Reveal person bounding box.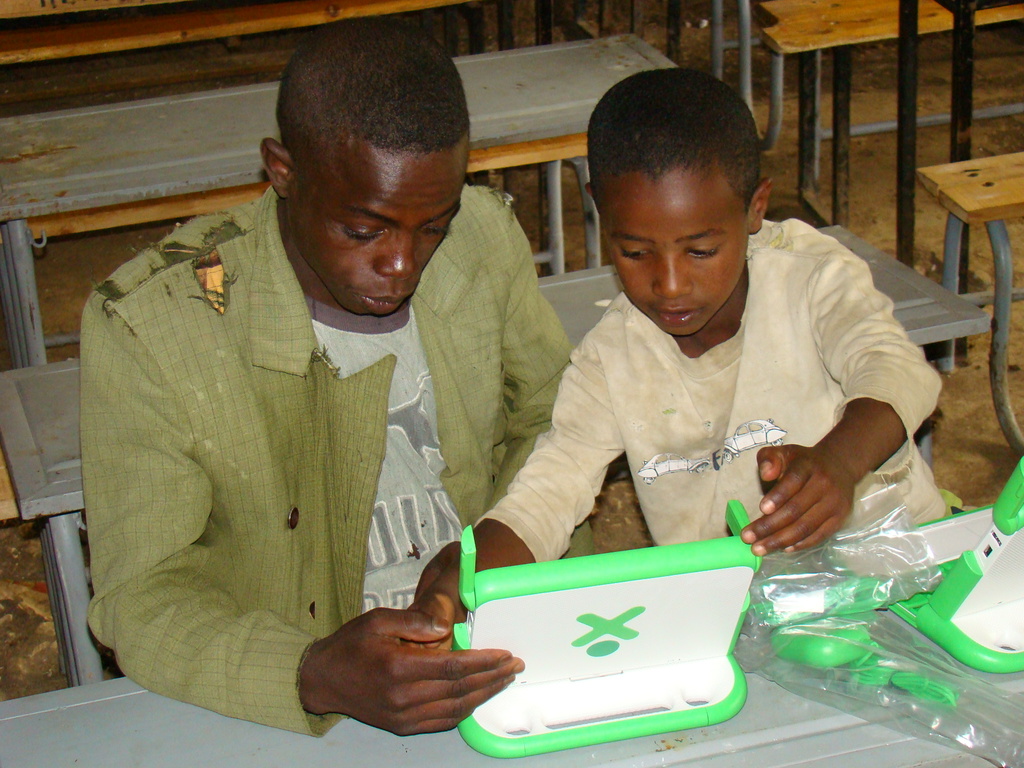
Revealed: {"left": 406, "top": 68, "right": 950, "bottom": 641}.
